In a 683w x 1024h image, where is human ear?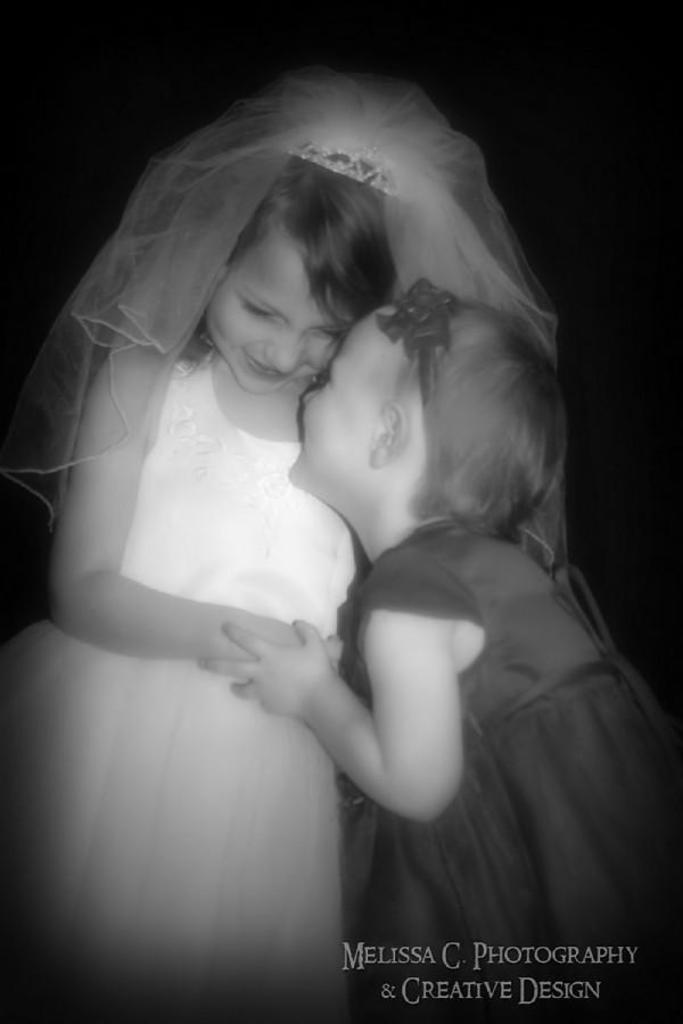
(362, 400, 406, 469).
